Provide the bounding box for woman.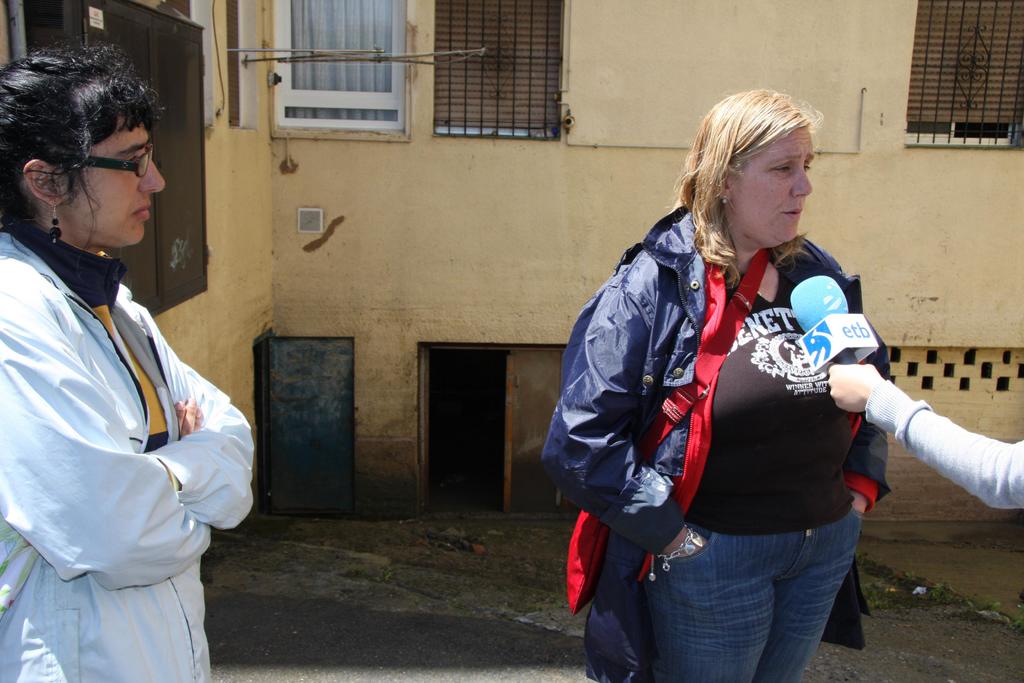
(538,78,892,682).
